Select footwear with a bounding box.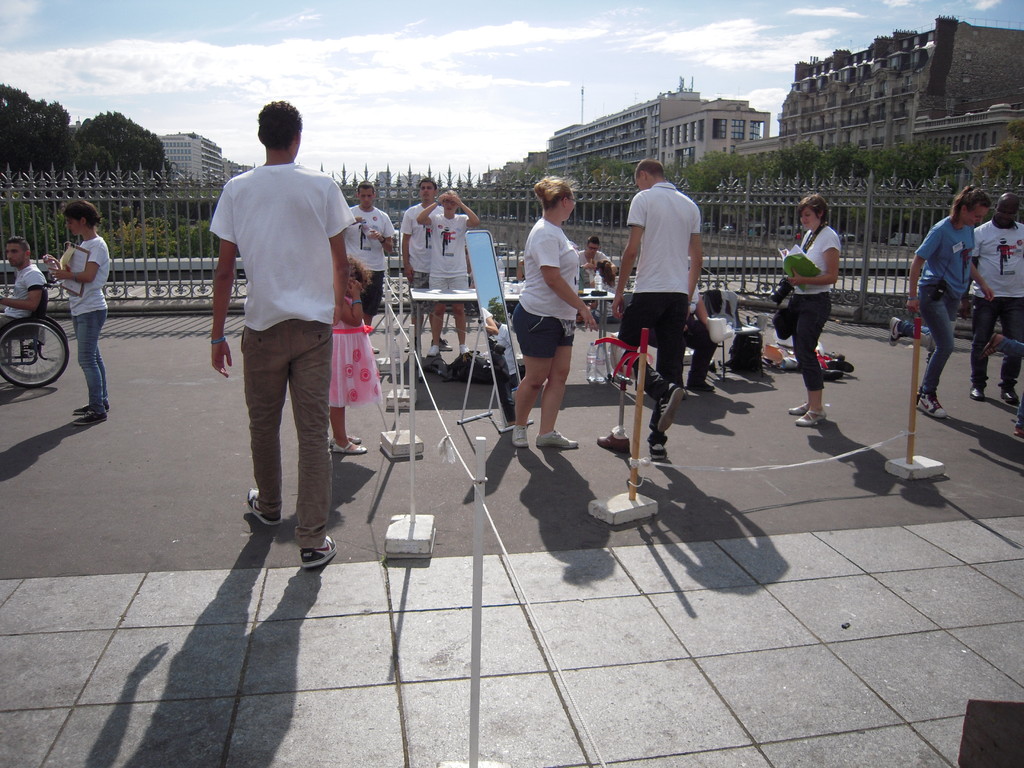
<box>326,434,380,452</box>.
